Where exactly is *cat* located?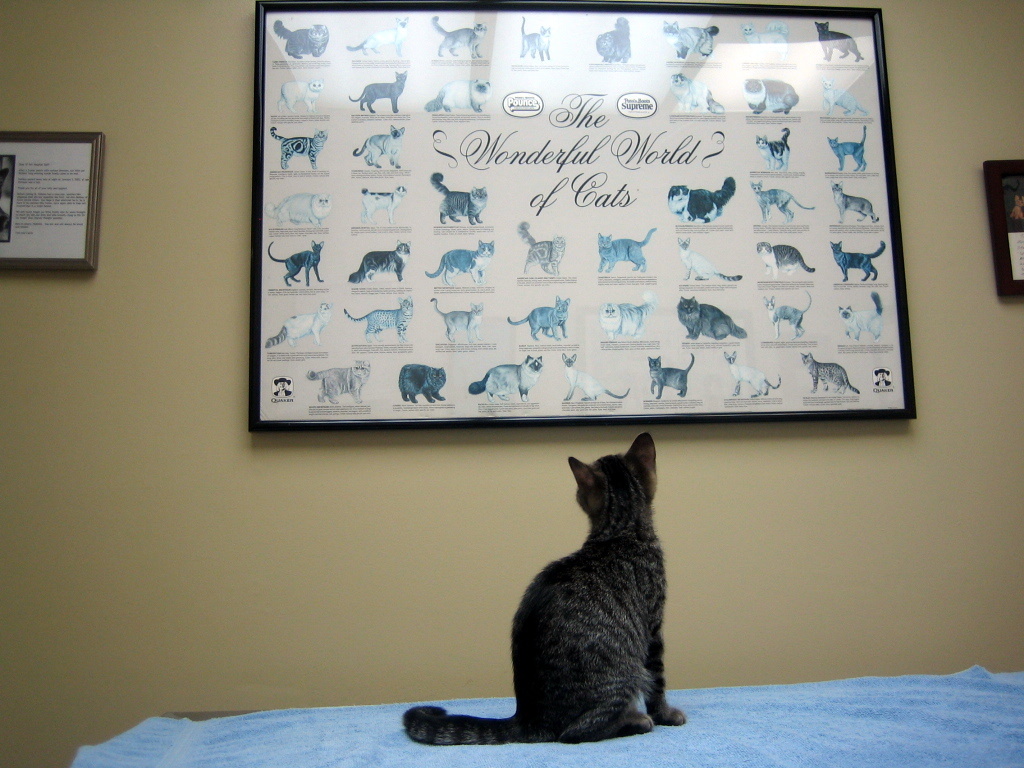
Its bounding box is box=[722, 350, 782, 395].
